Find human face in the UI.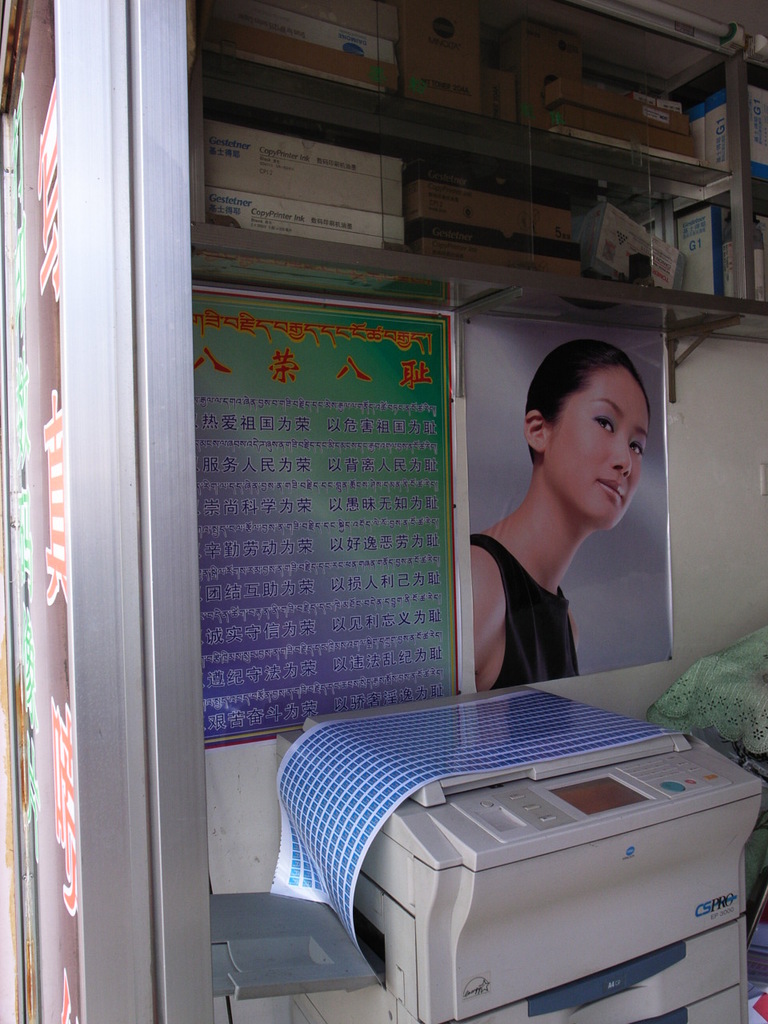
UI element at x1=543, y1=366, x2=653, y2=529.
